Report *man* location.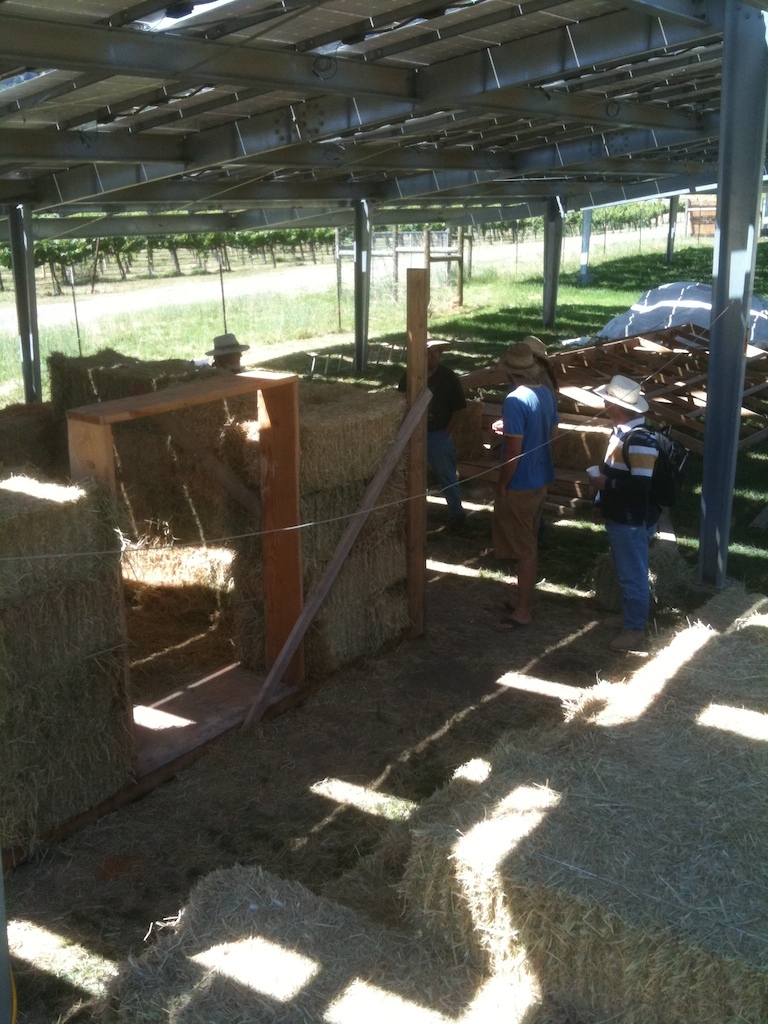
Report: 589, 363, 667, 637.
